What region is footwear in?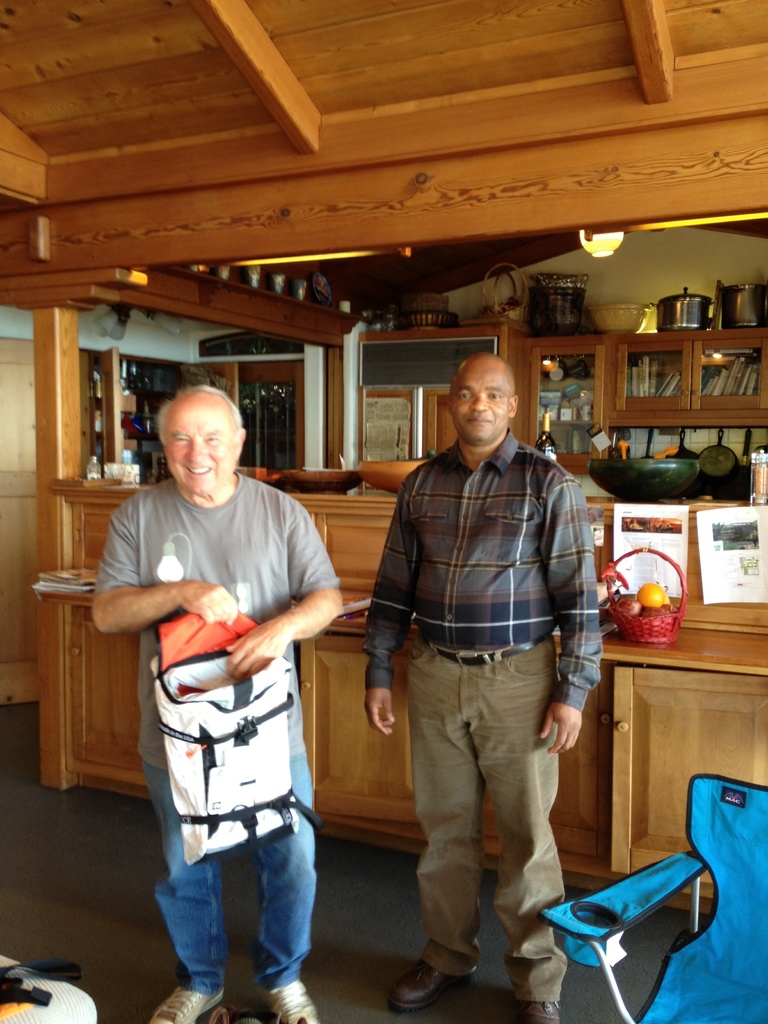
rect(527, 994, 562, 1023).
